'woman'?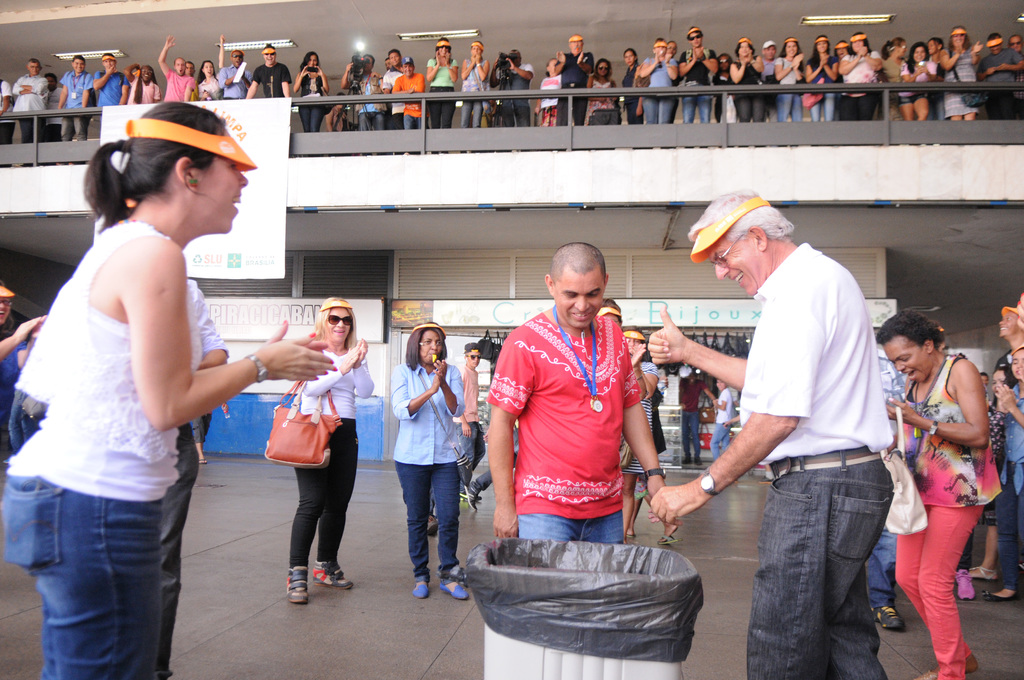
locate(900, 45, 927, 116)
